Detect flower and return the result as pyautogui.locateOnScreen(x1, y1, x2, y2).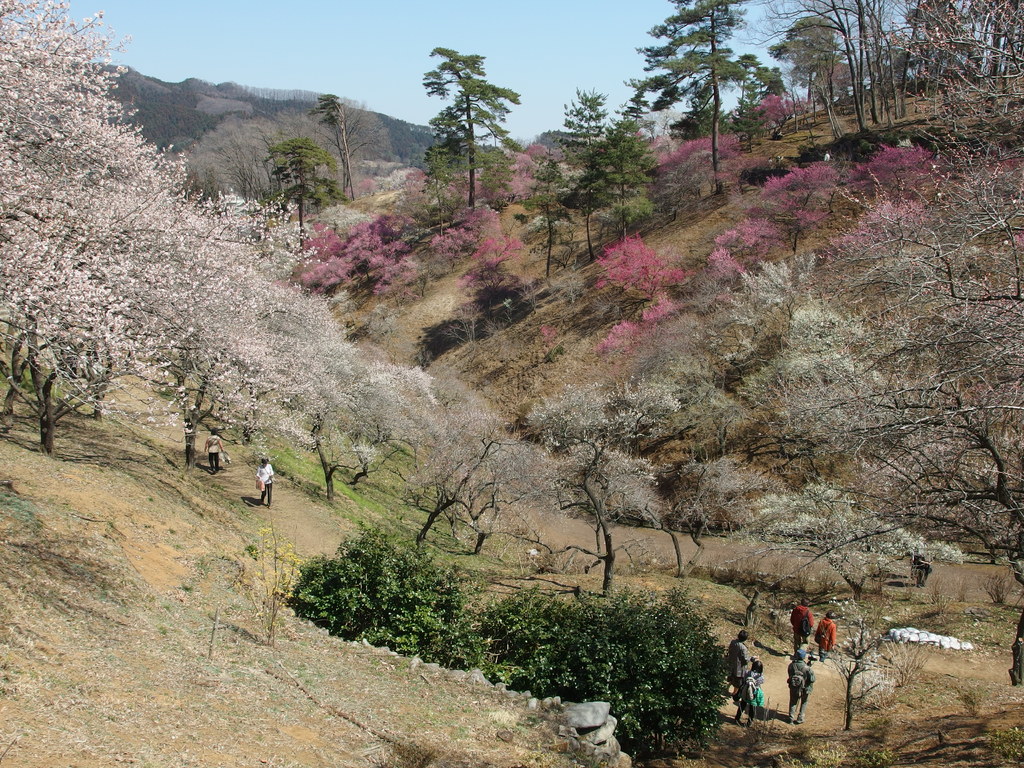
pyautogui.locateOnScreen(703, 152, 955, 286).
